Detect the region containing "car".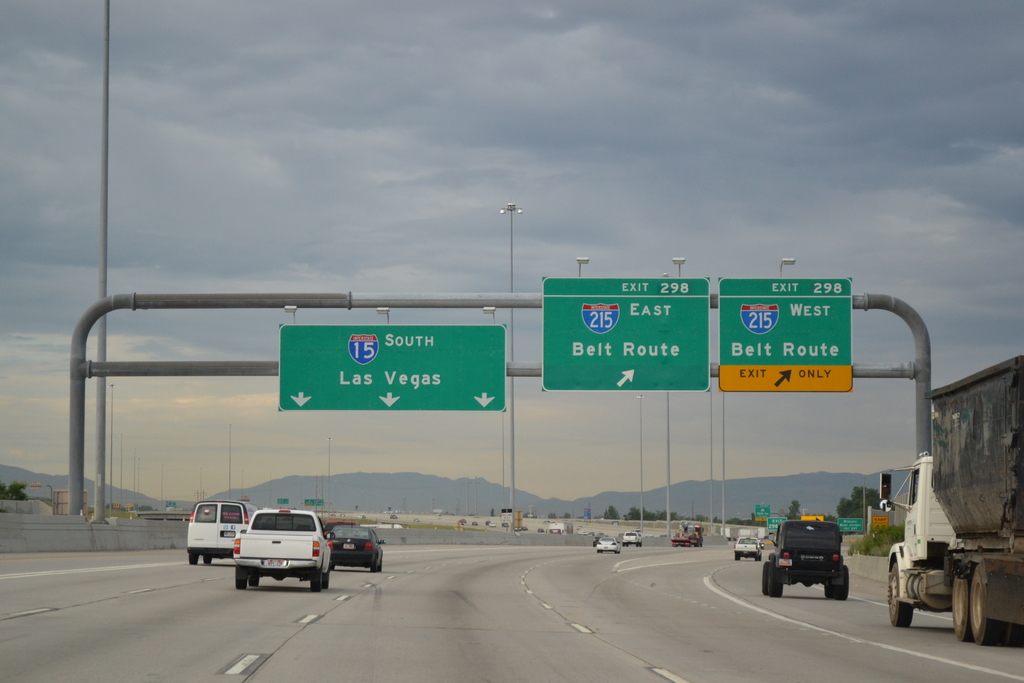
<bbox>762, 522, 850, 598</bbox>.
